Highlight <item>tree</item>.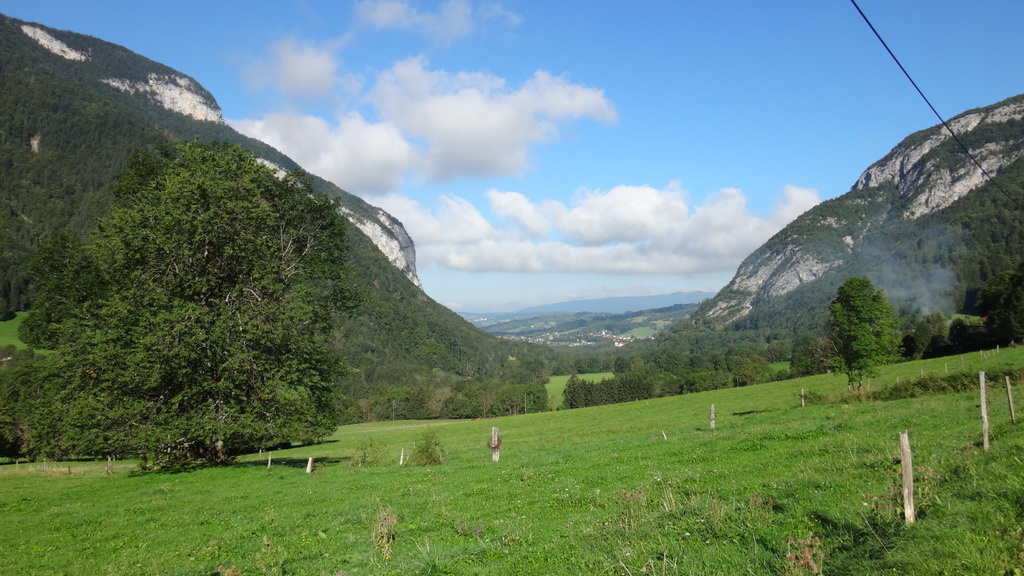
Highlighted region: Rect(0, 130, 339, 470).
